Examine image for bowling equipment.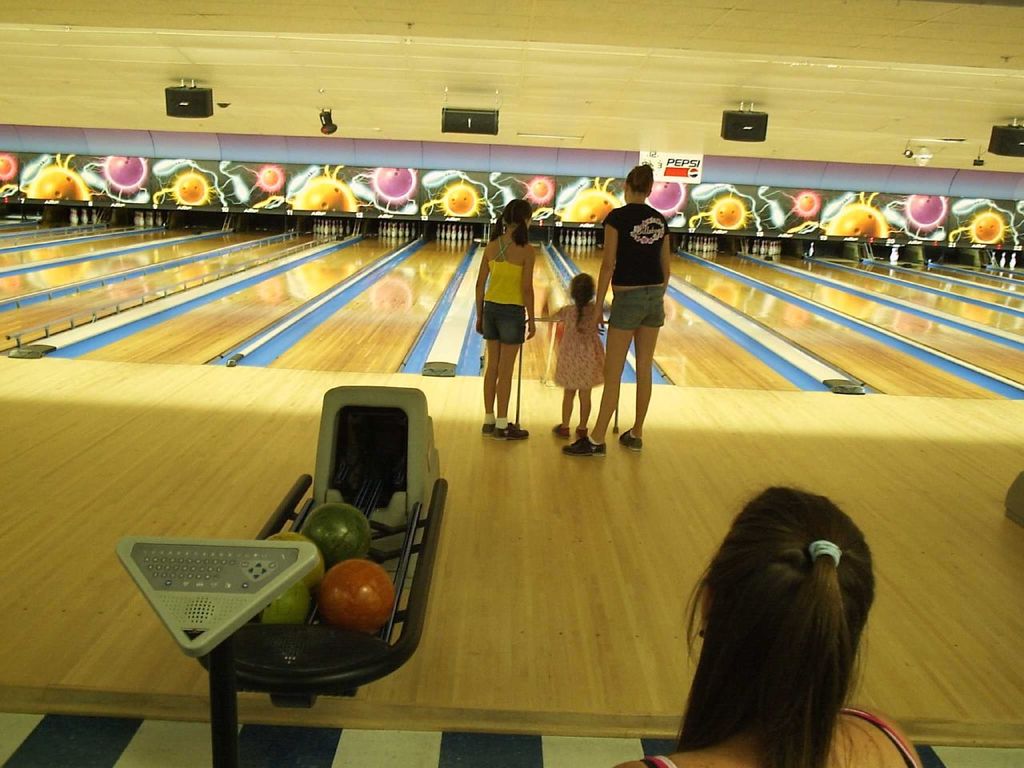
Examination result: pyautogui.locateOnScreen(301, 178, 350, 215).
